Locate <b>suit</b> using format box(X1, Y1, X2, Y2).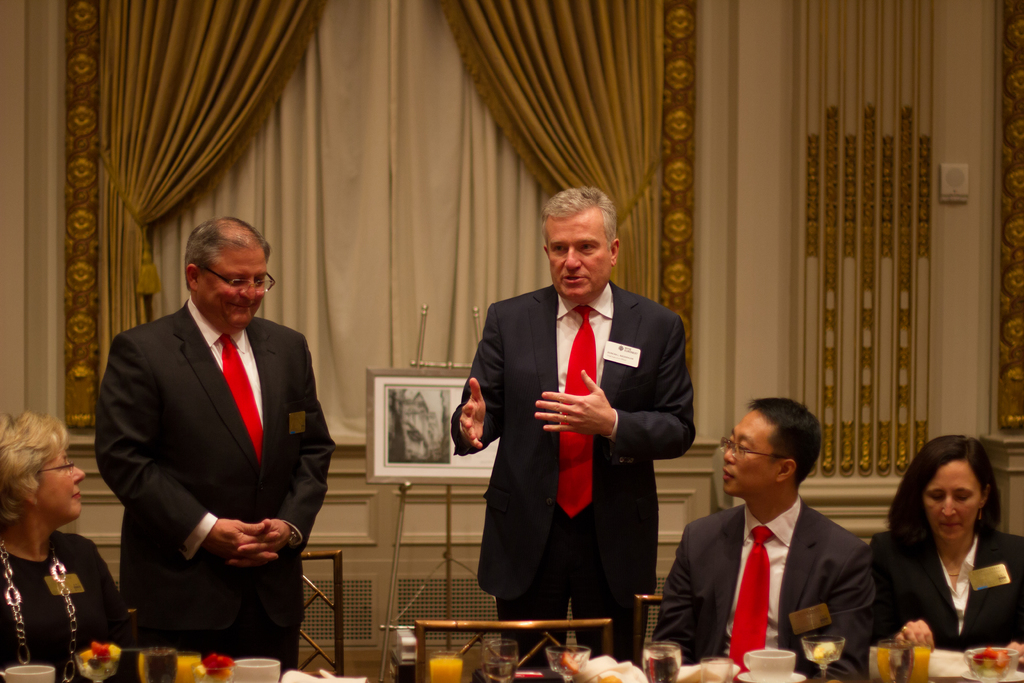
box(874, 524, 1023, 652).
